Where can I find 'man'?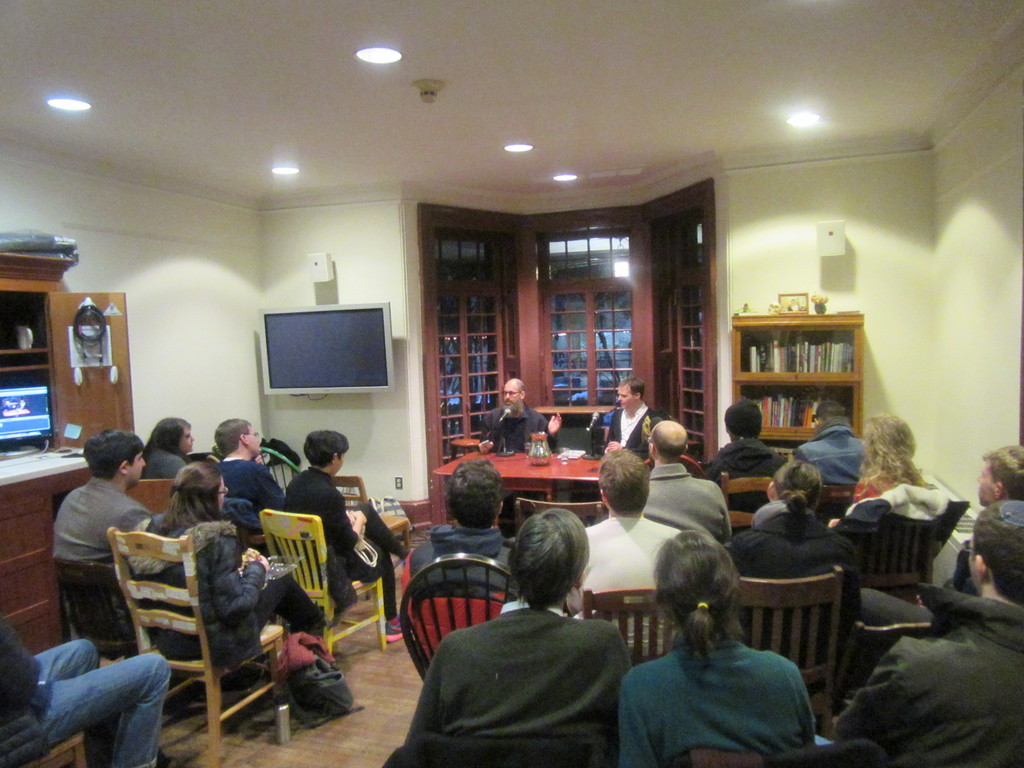
You can find it at (left=648, top=414, right=733, bottom=540).
